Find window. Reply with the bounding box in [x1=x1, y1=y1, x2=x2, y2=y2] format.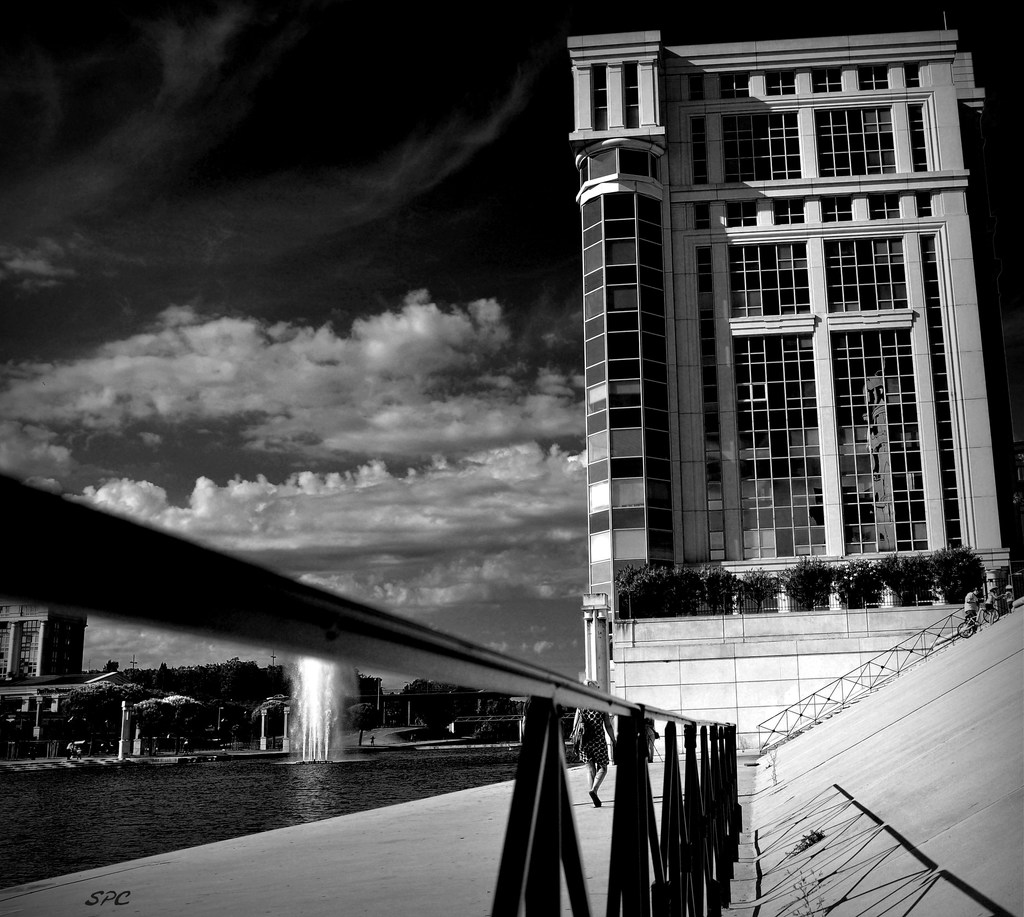
[x1=767, y1=197, x2=813, y2=226].
